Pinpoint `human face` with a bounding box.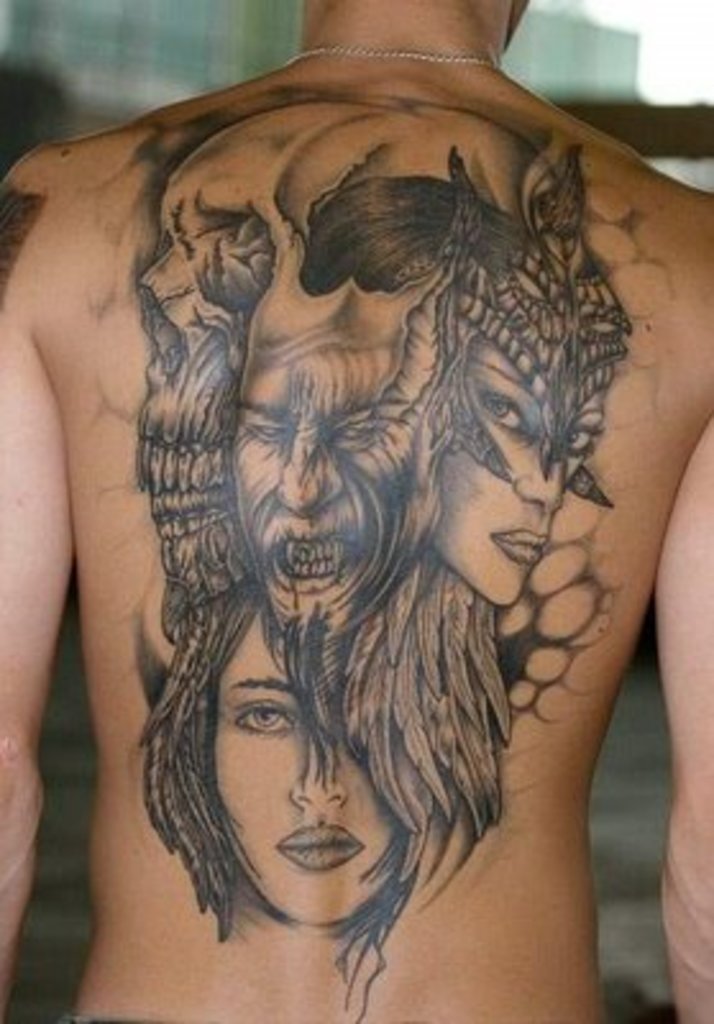
BBox(417, 315, 601, 612).
